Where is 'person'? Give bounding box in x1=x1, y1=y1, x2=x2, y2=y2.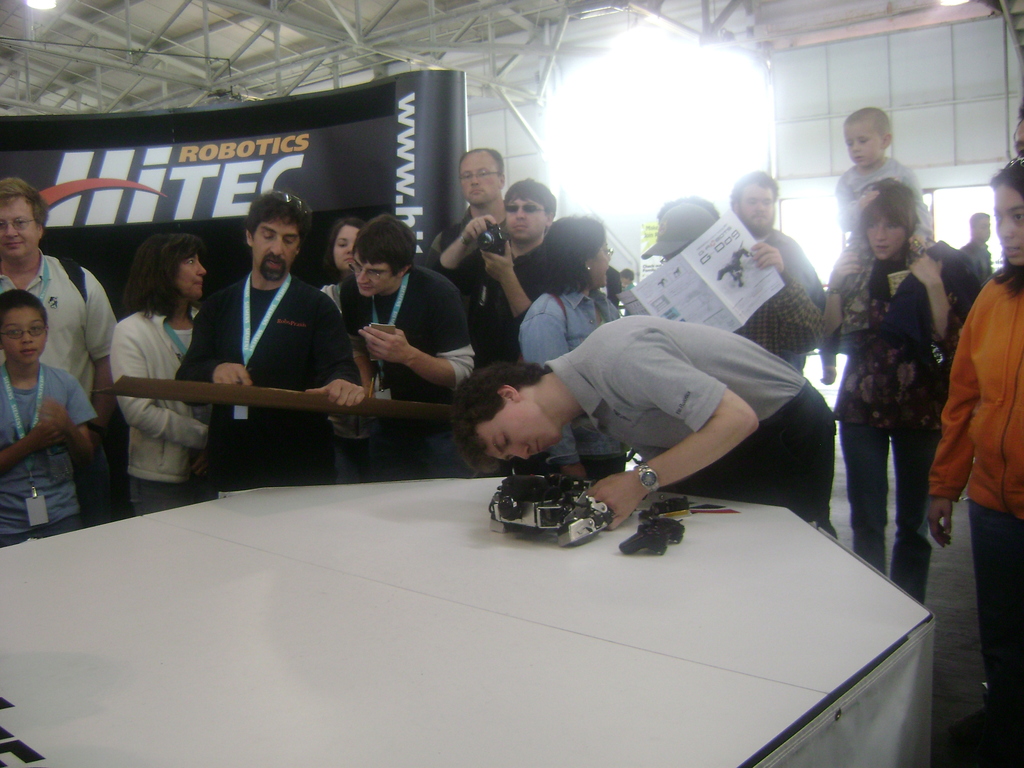
x1=512, y1=221, x2=630, y2=477.
